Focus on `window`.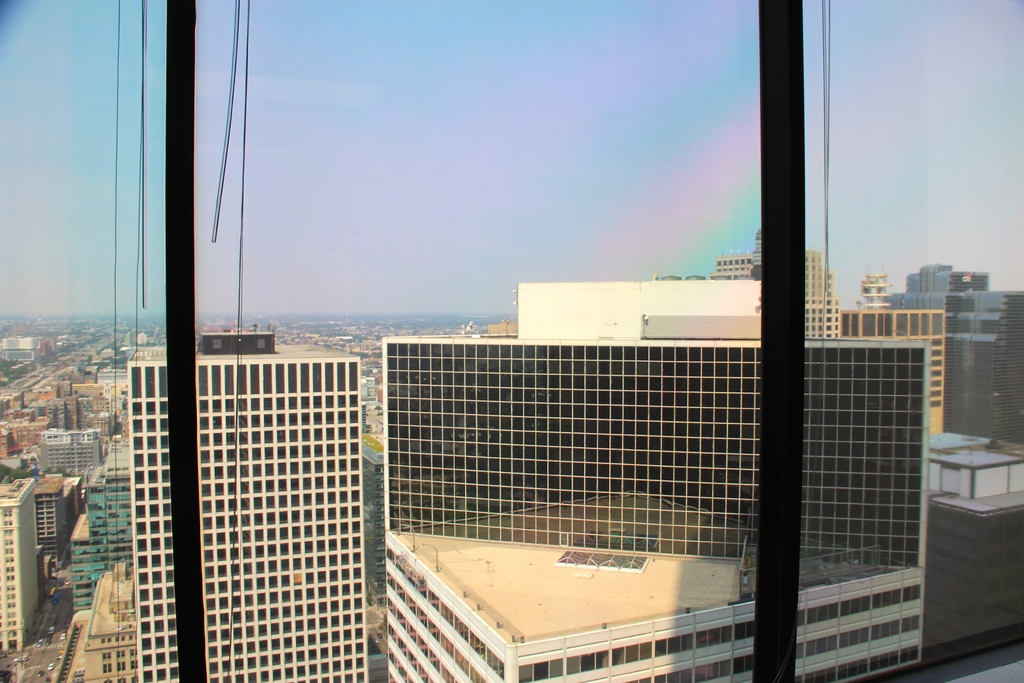
Focused at bbox=[869, 586, 904, 612].
